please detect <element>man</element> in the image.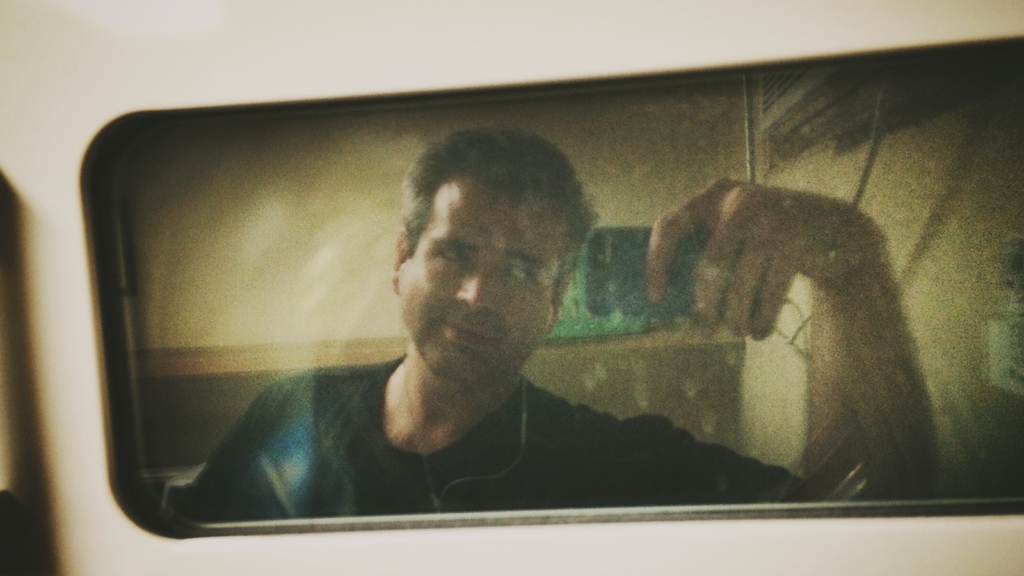
<bbox>182, 124, 941, 501</bbox>.
